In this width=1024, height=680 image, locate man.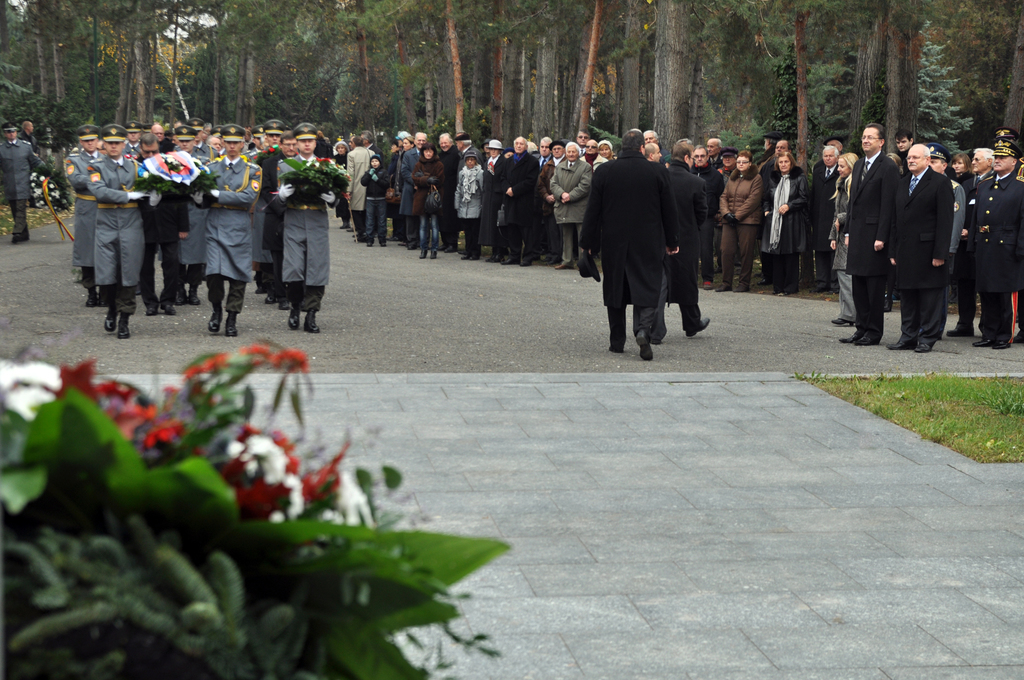
Bounding box: BBox(0, 126, 44, 251).
